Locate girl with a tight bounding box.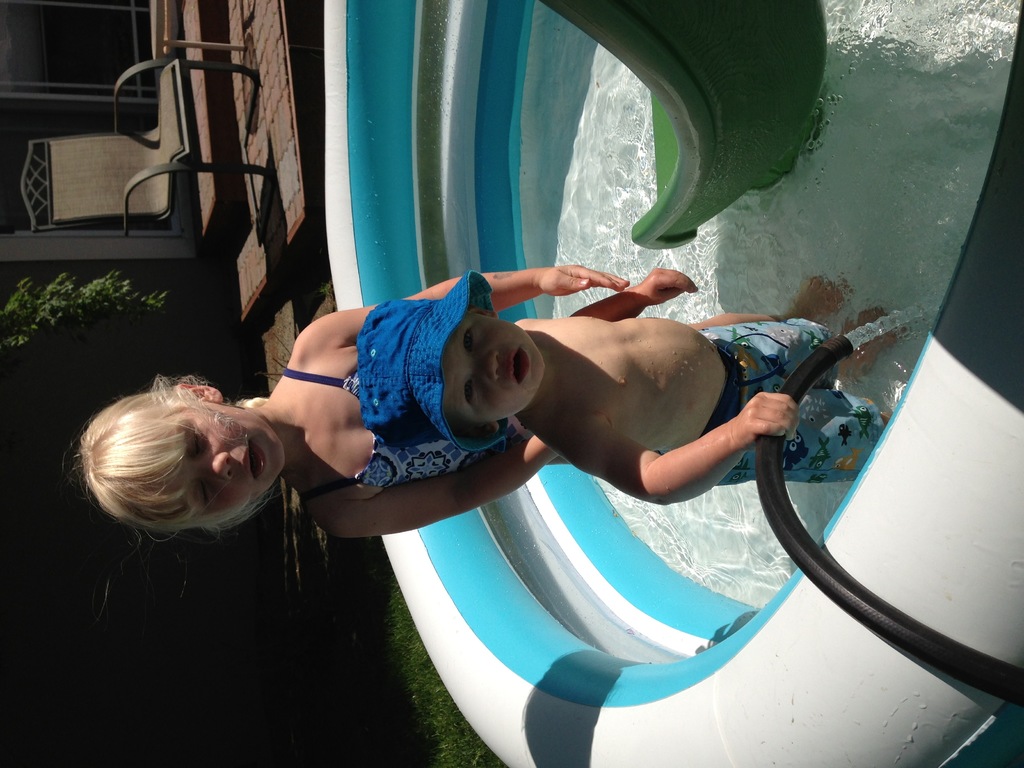
rect(77, 263, 909, 542).
